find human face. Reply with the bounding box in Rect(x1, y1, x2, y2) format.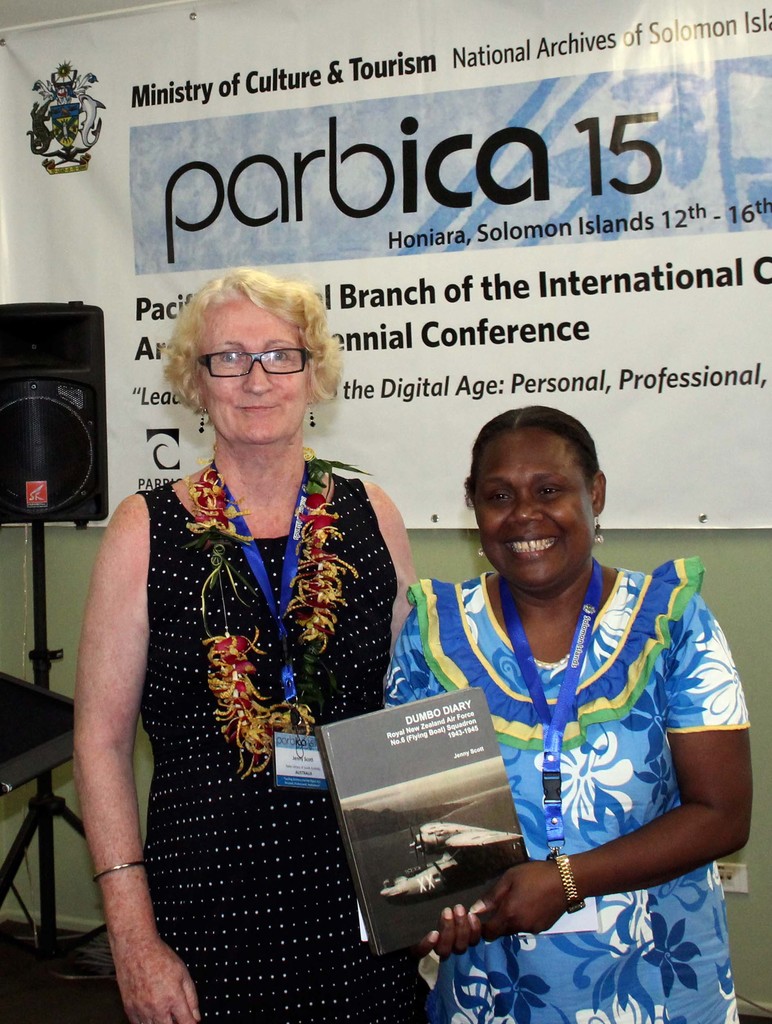
Rect(206, 293, 302, 440).
